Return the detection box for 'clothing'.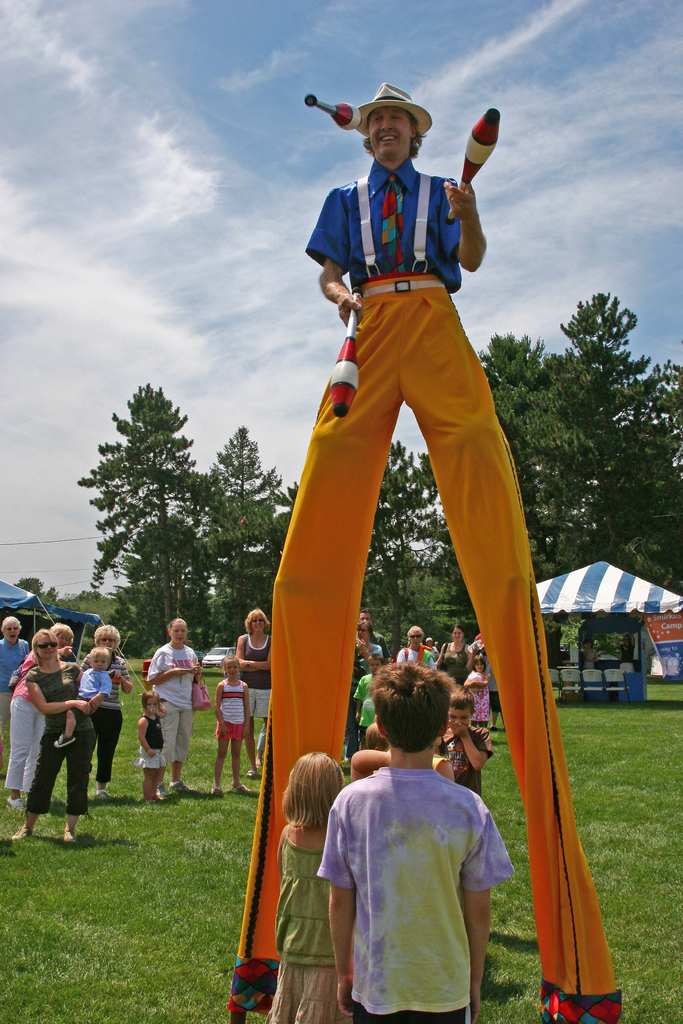
left=324, top=748, right=507, bottom=1009.
